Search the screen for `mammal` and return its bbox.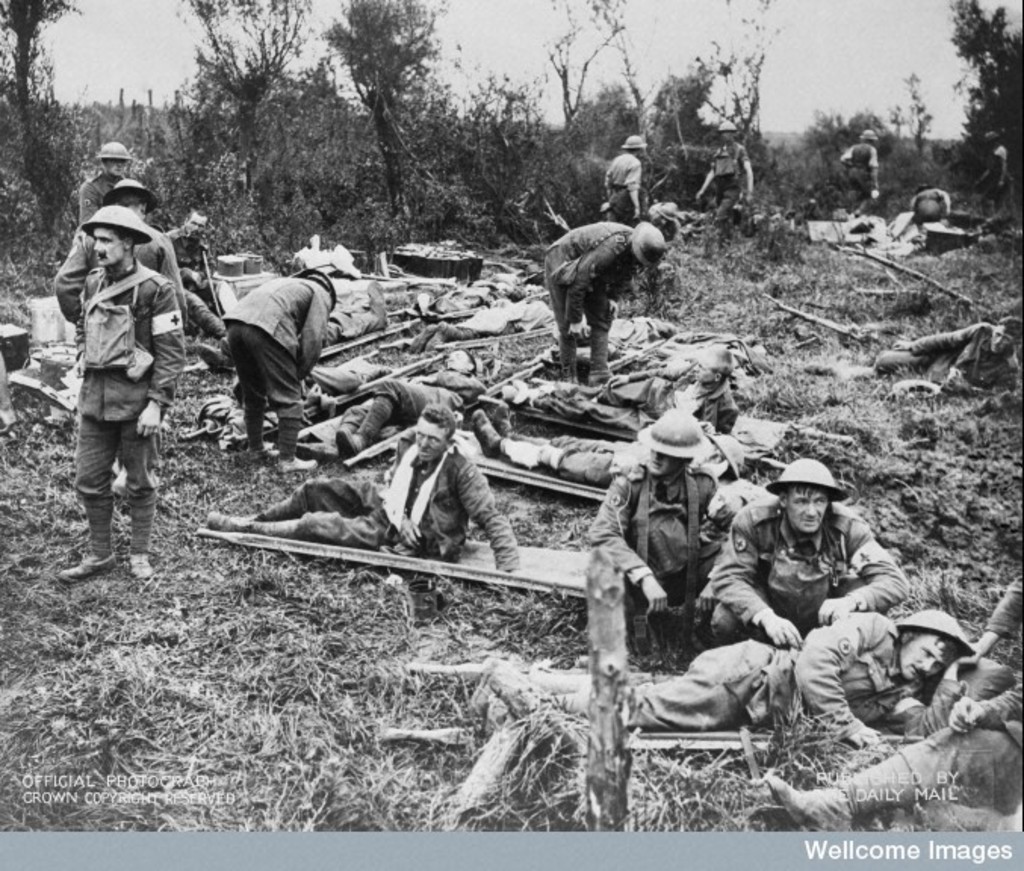
Found: 759 680 1022 842.
